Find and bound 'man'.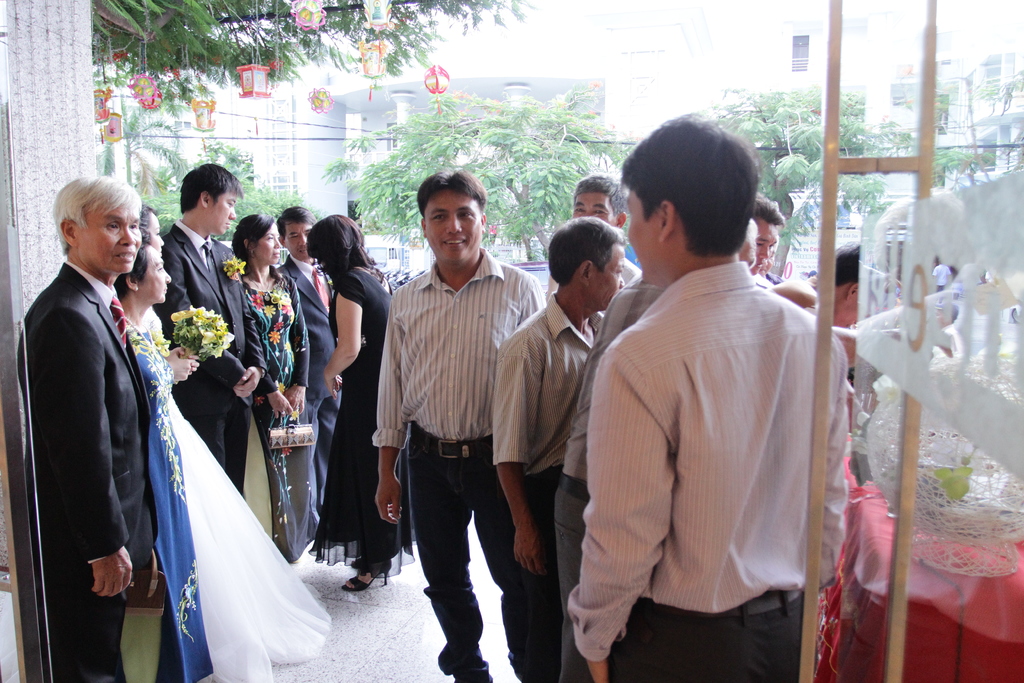
Bound: [19,172,164,682].
